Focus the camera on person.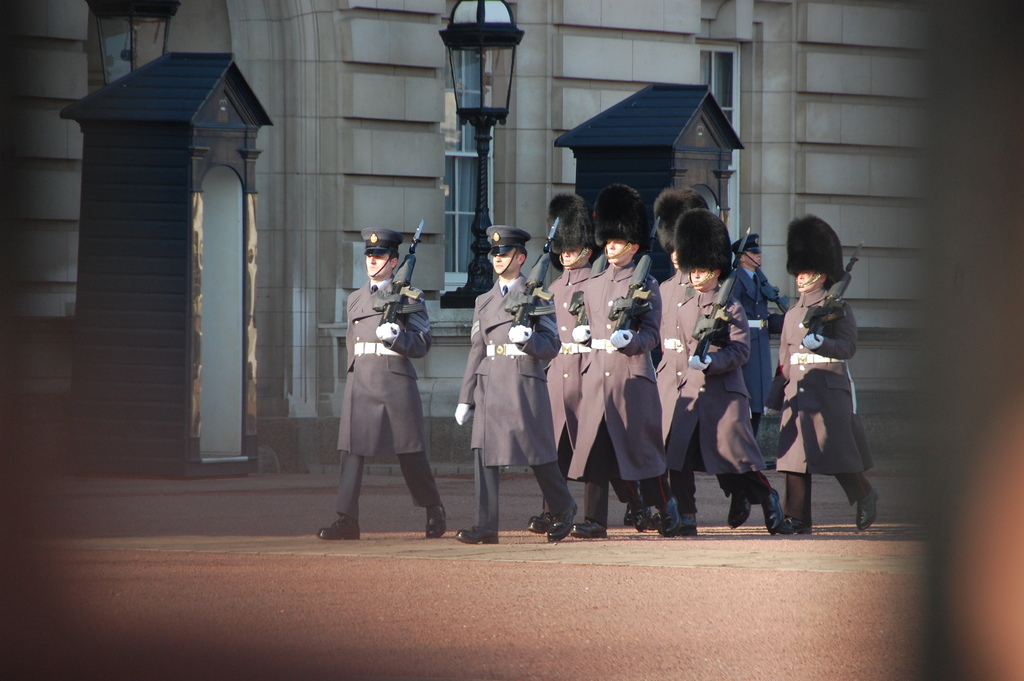
Focus region: (317, 226, 447, 536).
